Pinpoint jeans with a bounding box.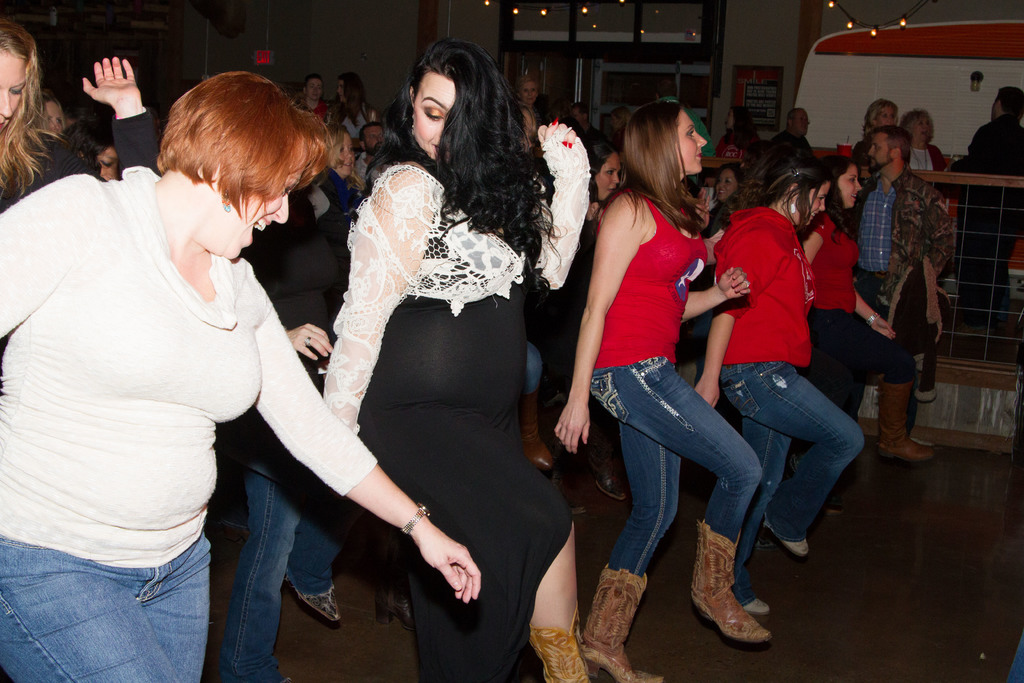
(left=525, top=341, right=545, bottom=388).
